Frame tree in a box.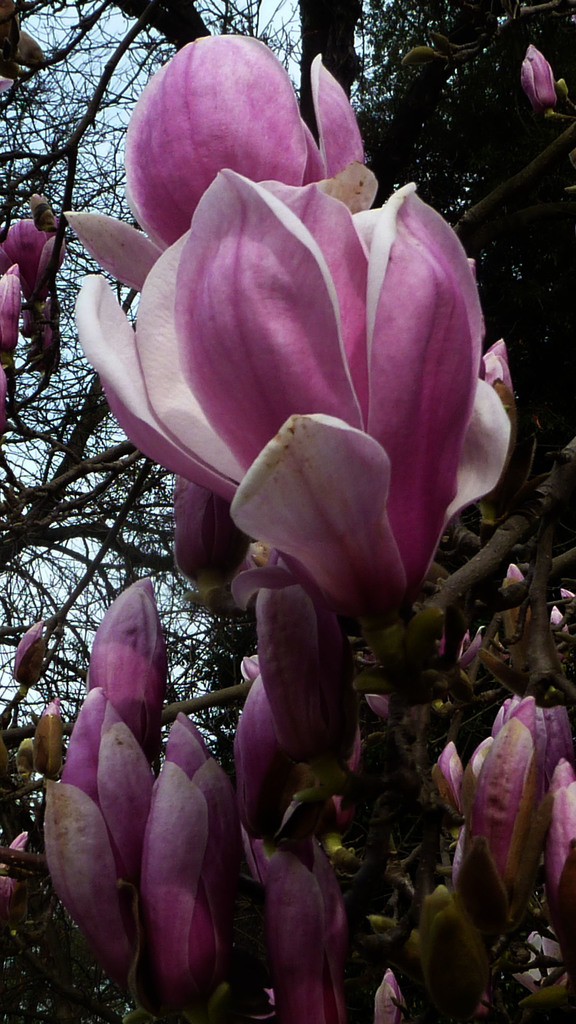
Rect(0, 0, 575, 835).
